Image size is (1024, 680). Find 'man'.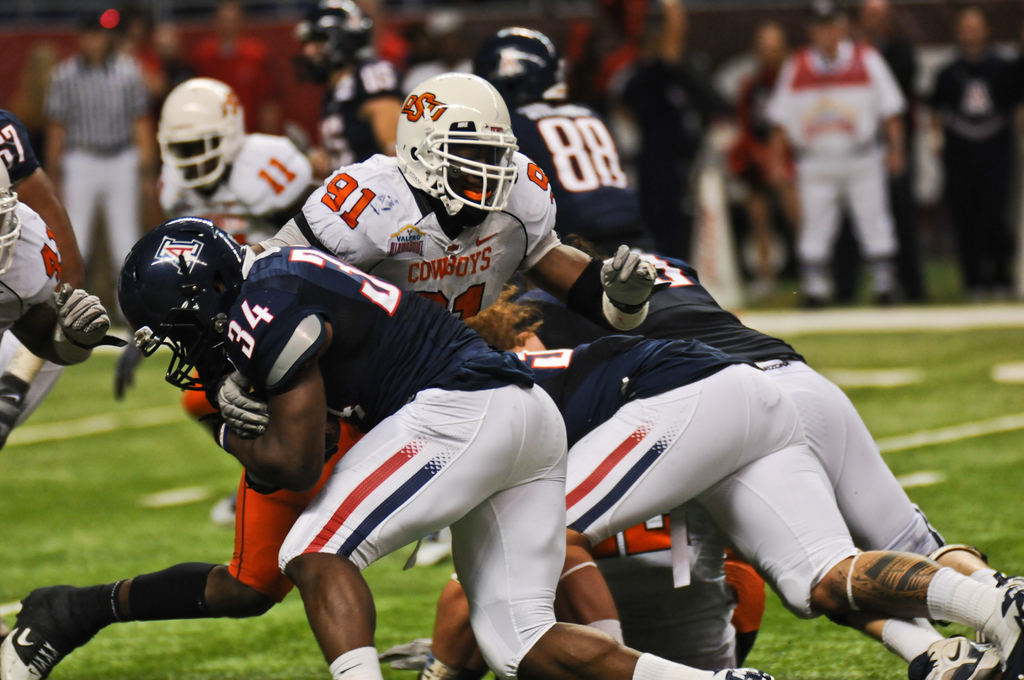
pyautogui.locateOnScreen(466, 26, 651, 259).
